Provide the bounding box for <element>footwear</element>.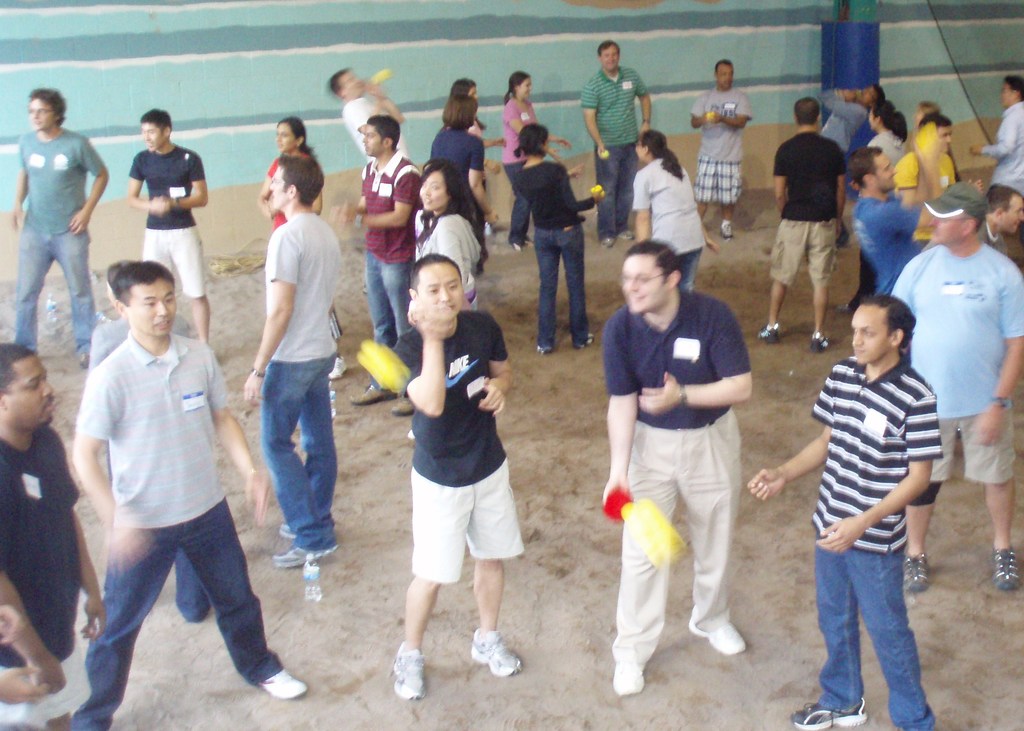
locate(389, 648, 422, 704).
